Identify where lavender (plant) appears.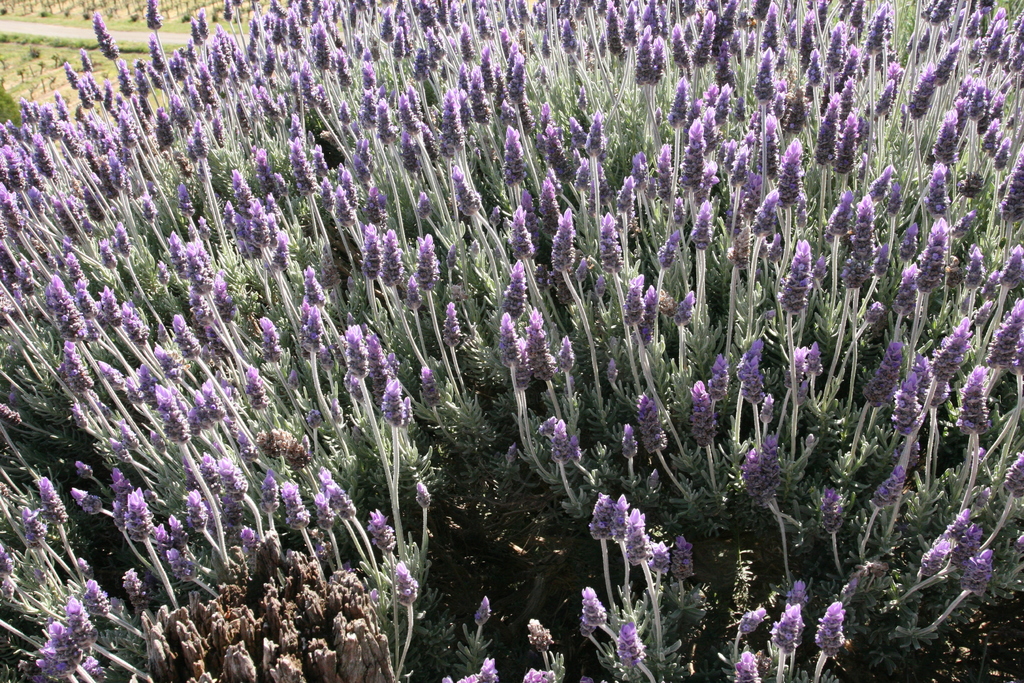
Appears at bbox(297, 300, 338, 354).
